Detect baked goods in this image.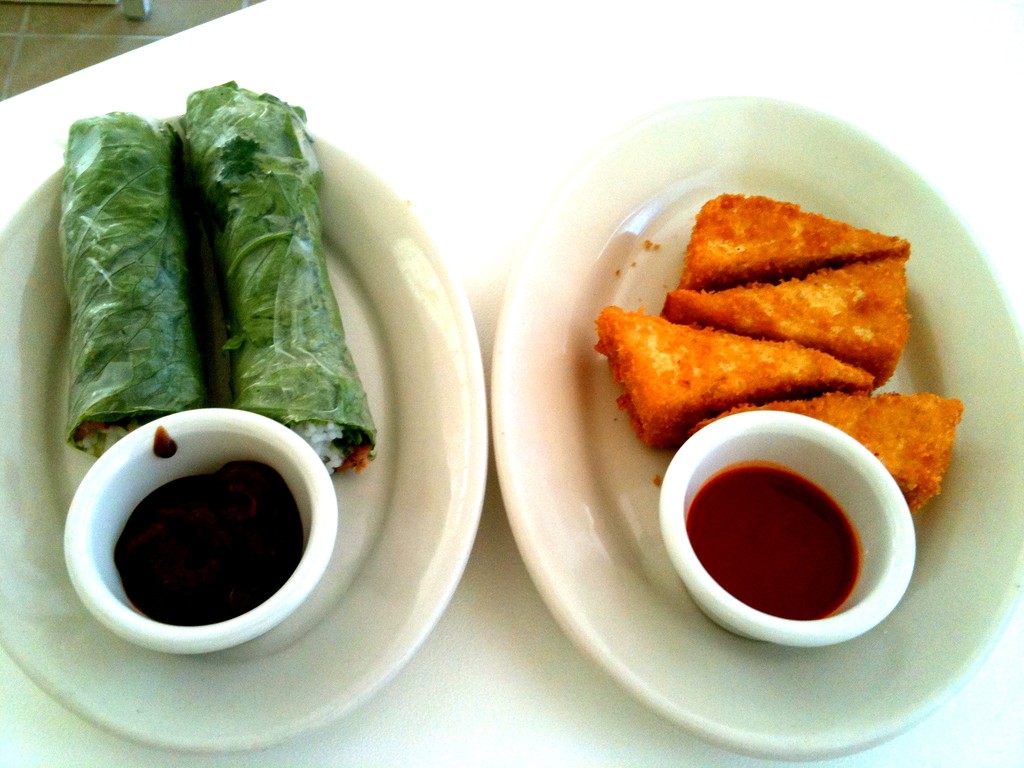
Detection: (left=685, top=392, right=965, bottom=519).
